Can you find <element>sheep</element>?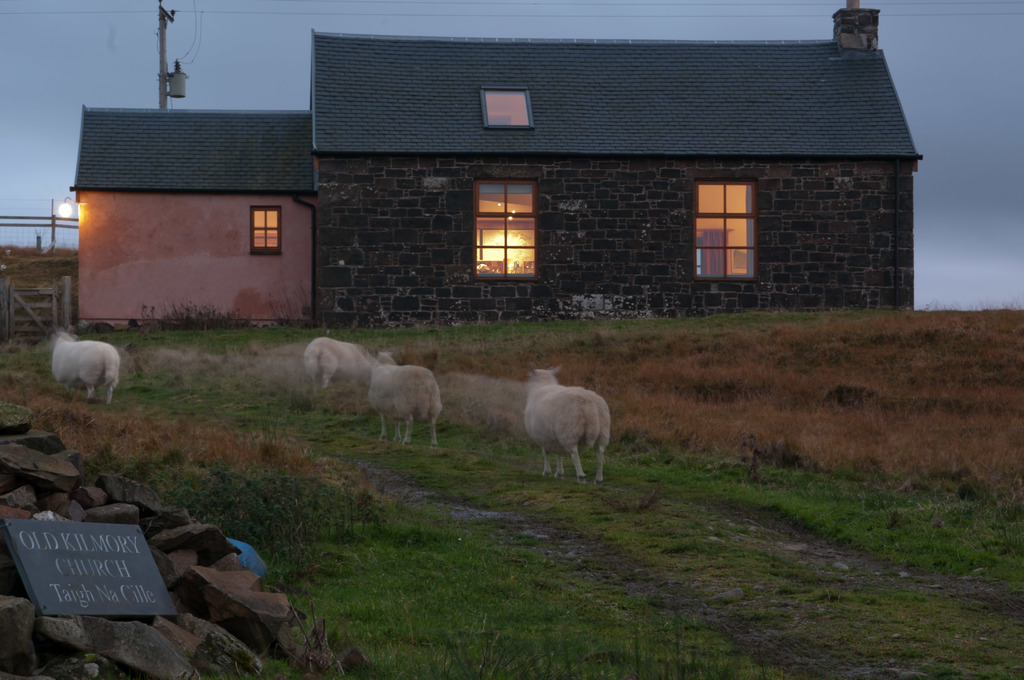
Yes, bounding box: 52,331,120,405.
